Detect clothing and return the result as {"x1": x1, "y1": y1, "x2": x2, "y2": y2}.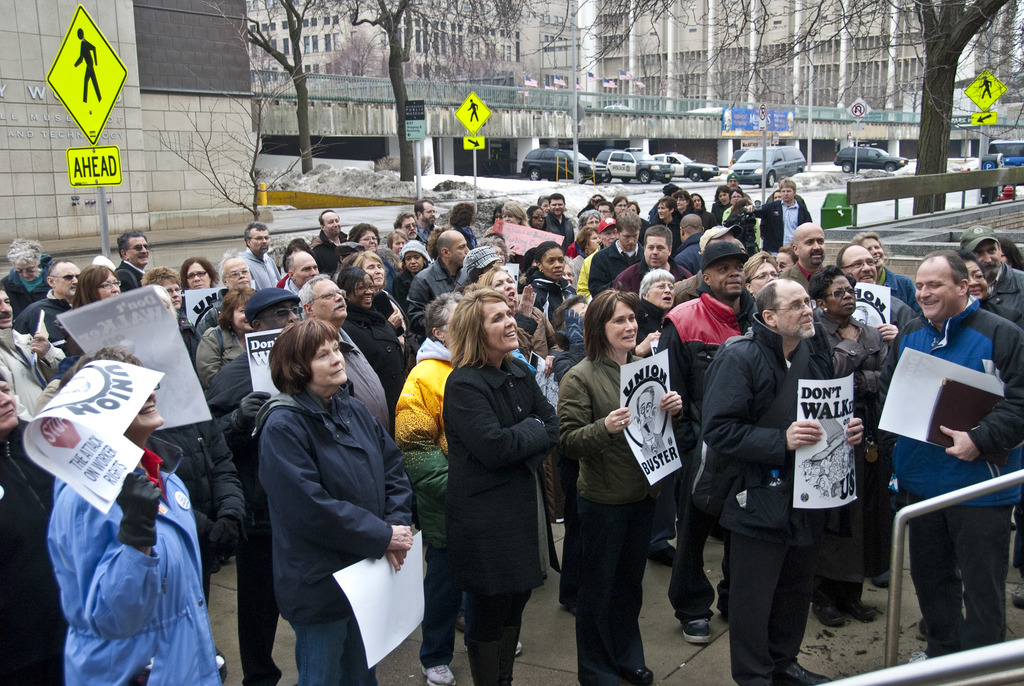
{"x1": 190, "y1": 325, "x2": 245, "y2": 532}.
